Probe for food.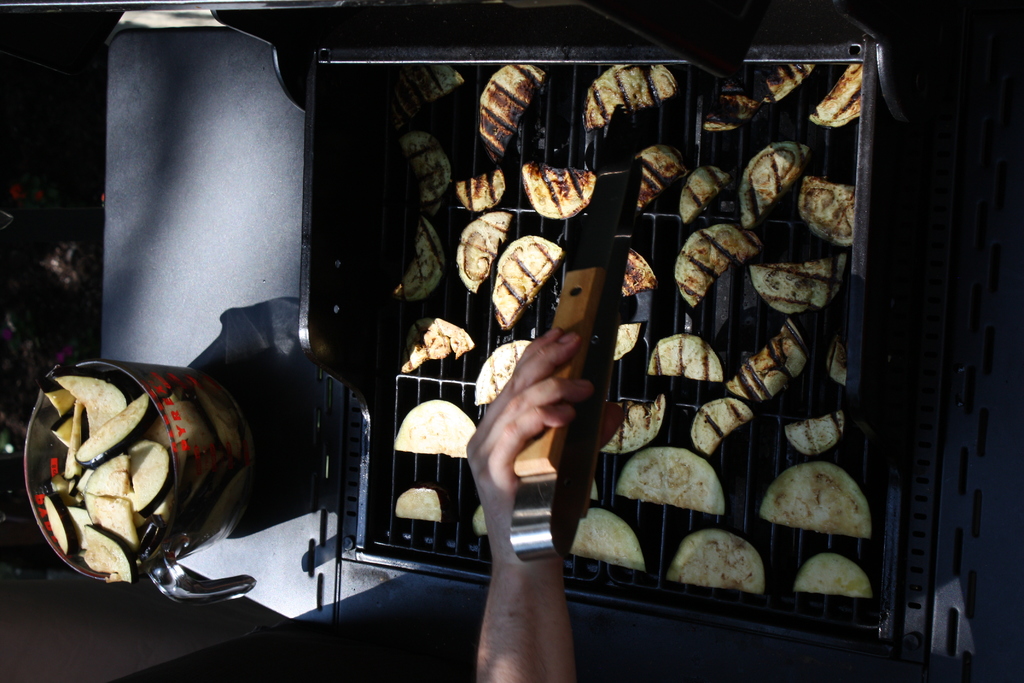
Probe result: bbox=[645, 331, 724, 386].
